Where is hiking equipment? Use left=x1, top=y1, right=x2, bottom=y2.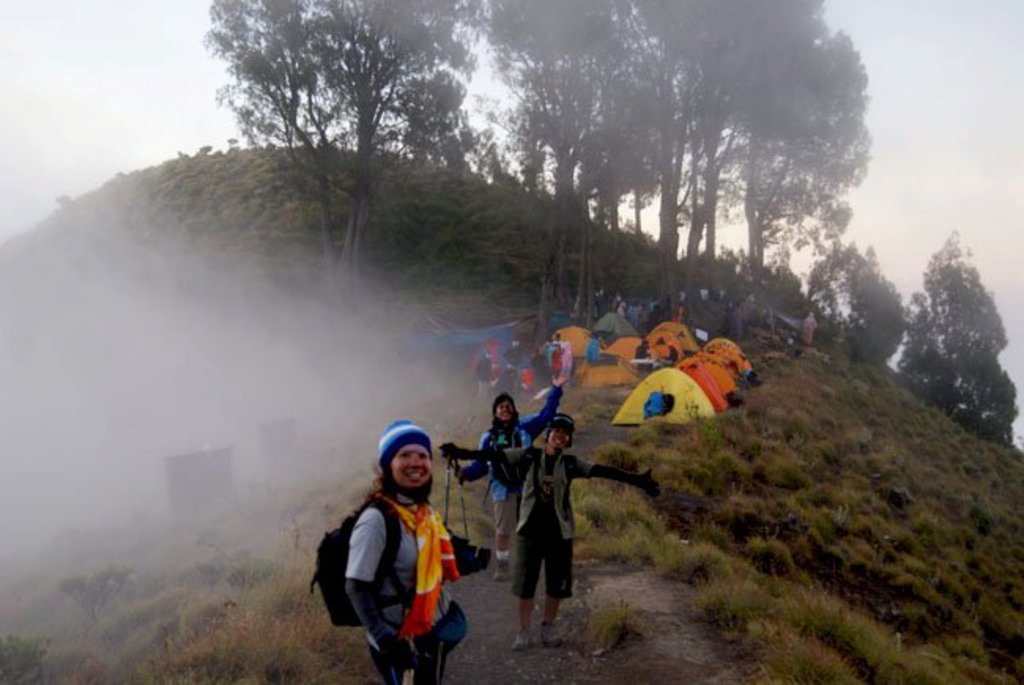
left=438, top=450, right=451, bottom=535.
